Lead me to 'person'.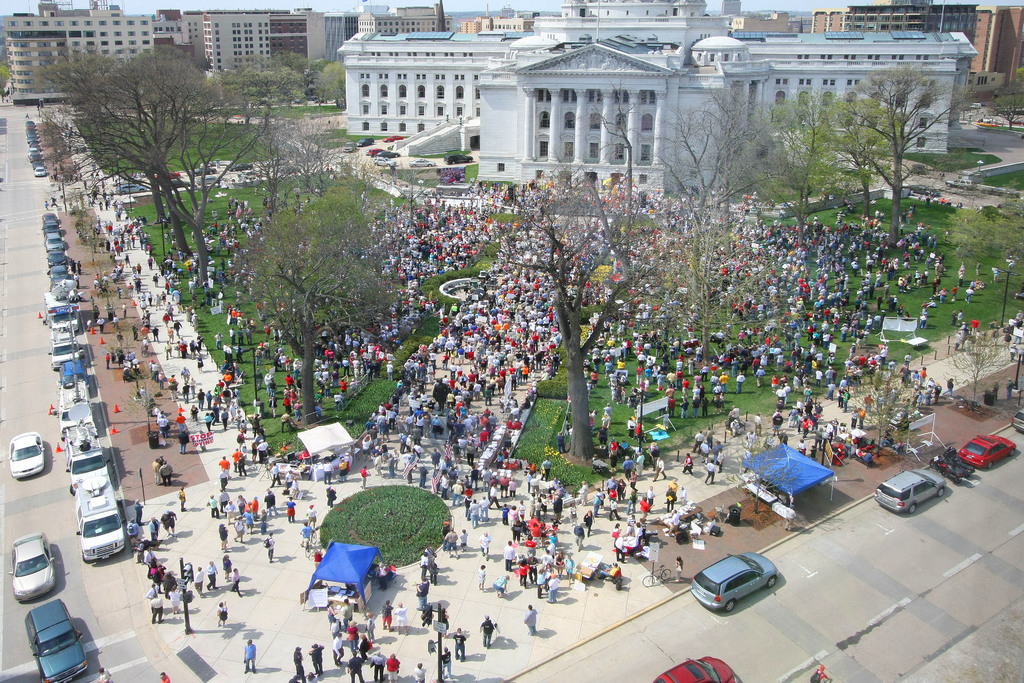
Lead to (x1=265, y1=532, x2=275, y2=561).
